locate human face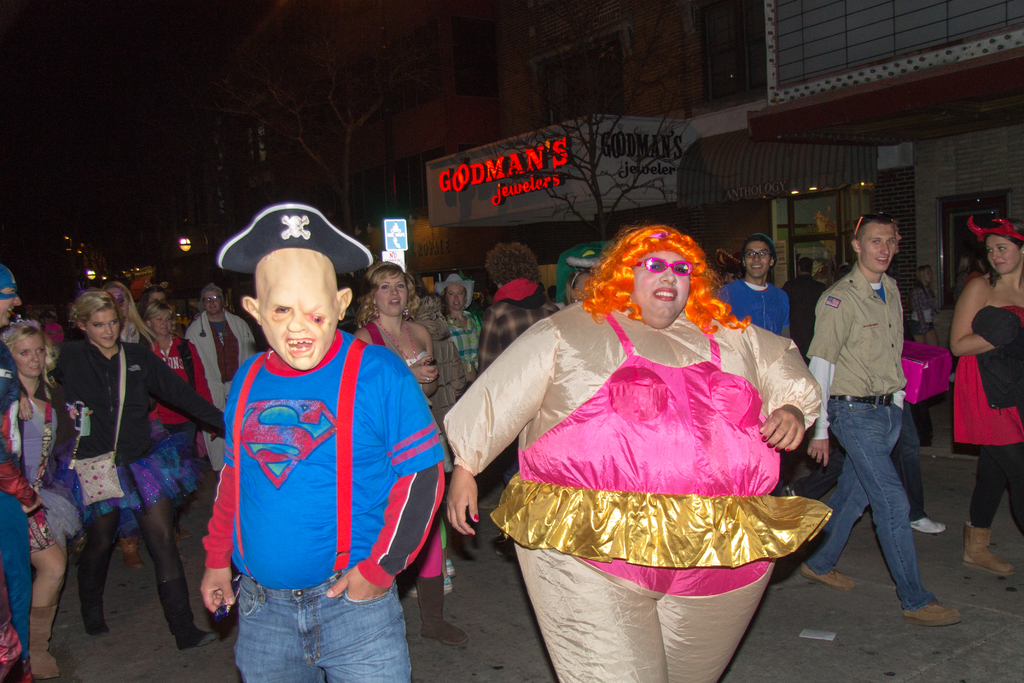
box(636, 248, 689, 320)
